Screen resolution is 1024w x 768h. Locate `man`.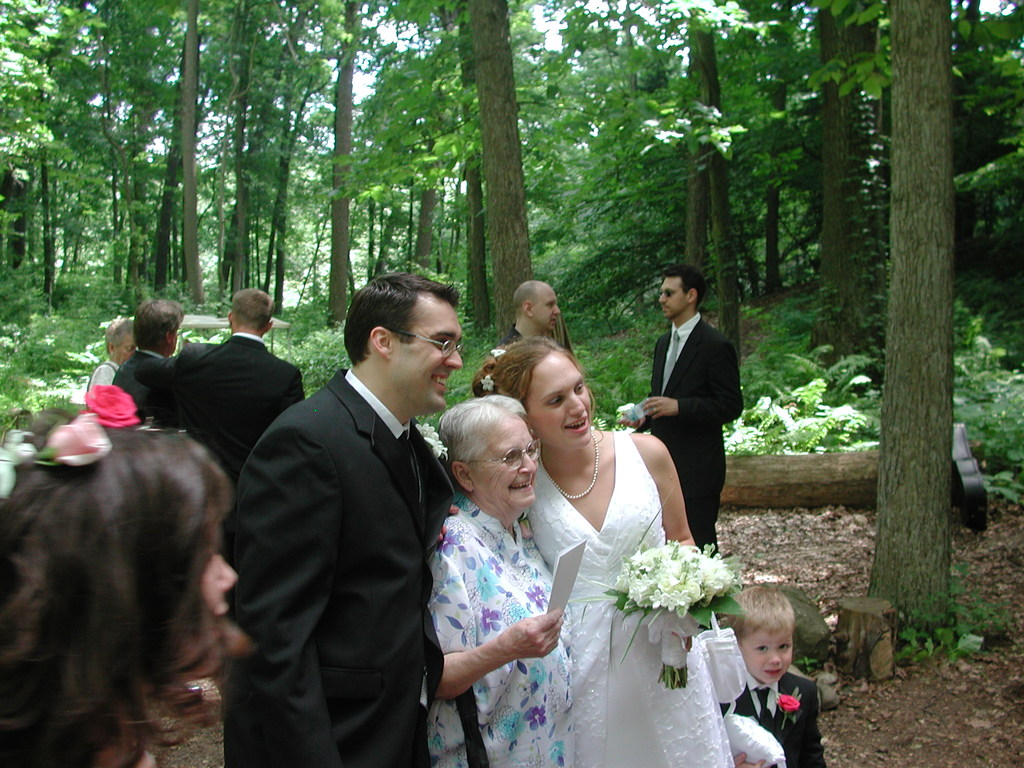
(left=138, top=288, right=314, bottom=483).
